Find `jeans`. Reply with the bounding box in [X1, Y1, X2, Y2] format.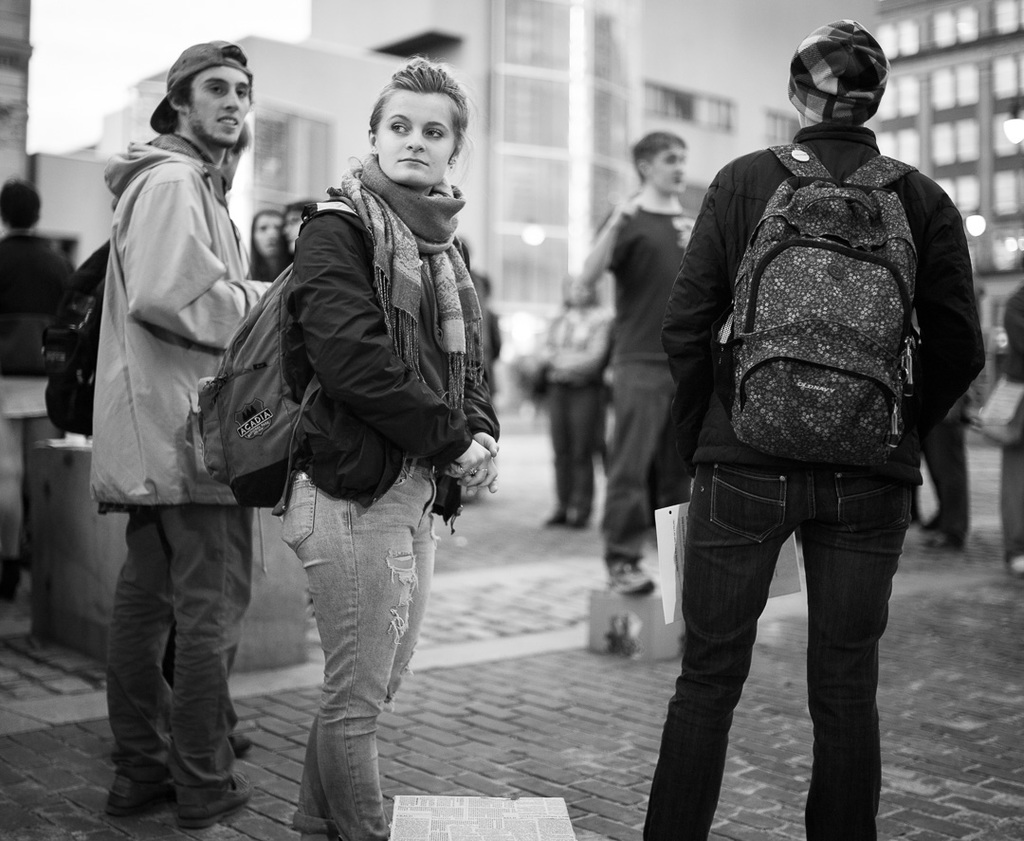
[117, 506, 253, 810].
